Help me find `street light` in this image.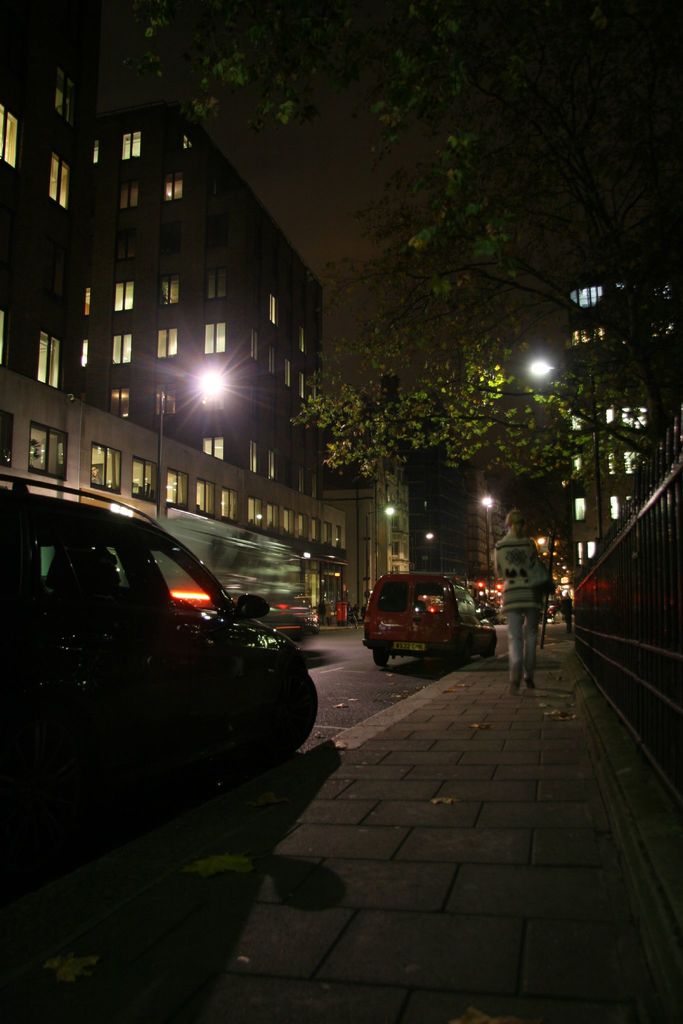
Found it: x1=479, y1=495, x2=491, y2=592.
